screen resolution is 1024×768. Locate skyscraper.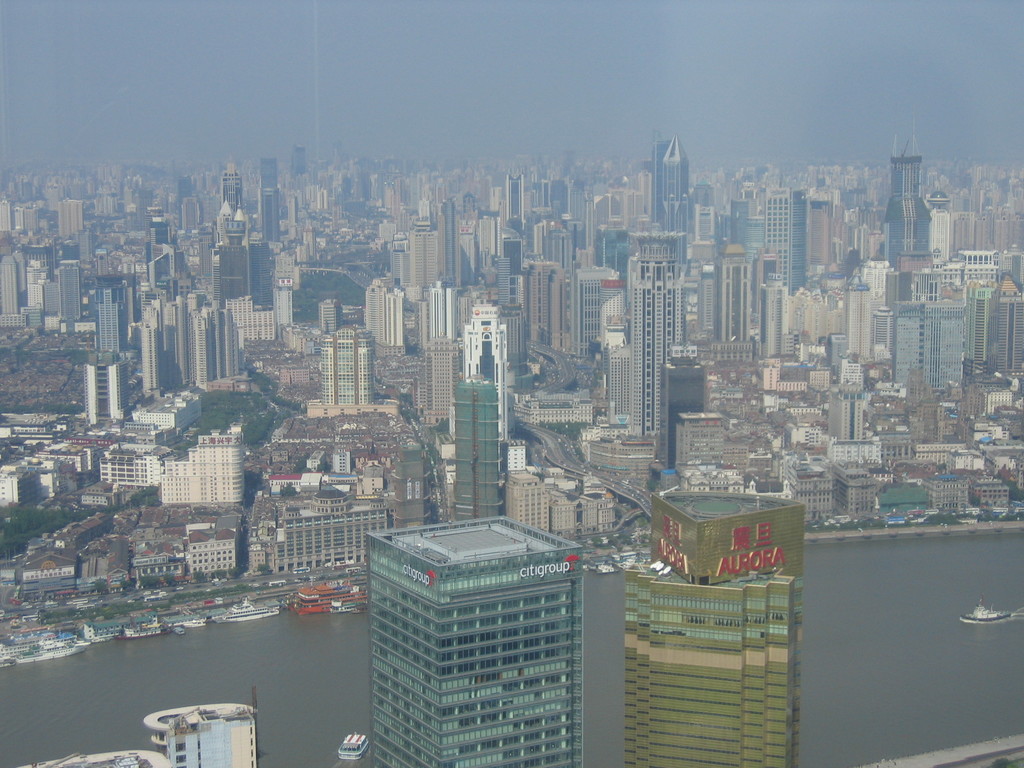
978, 468, 1011, 509.
